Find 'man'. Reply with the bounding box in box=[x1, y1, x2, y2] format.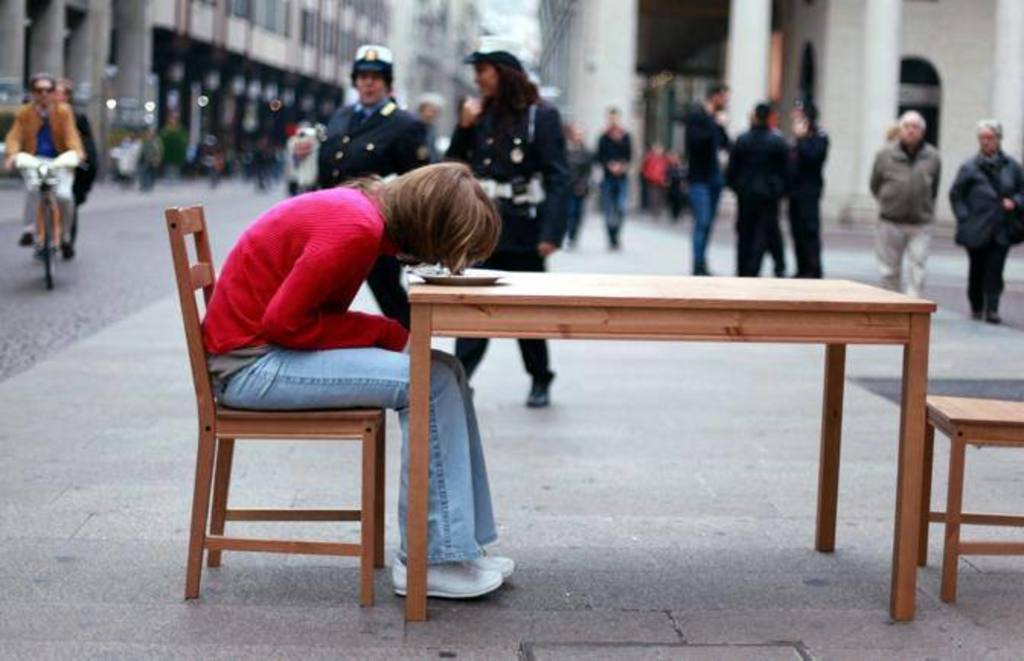
box=[407, 90, 445, 163].
